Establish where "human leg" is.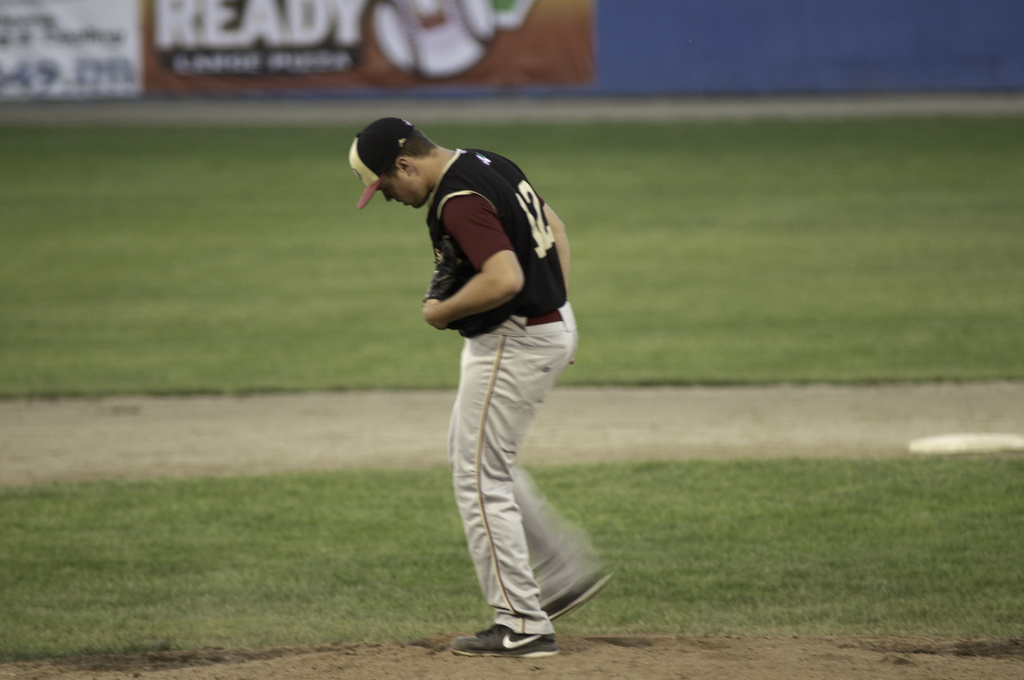
Established at (left=508, top=305, right=610, bottom=620).
